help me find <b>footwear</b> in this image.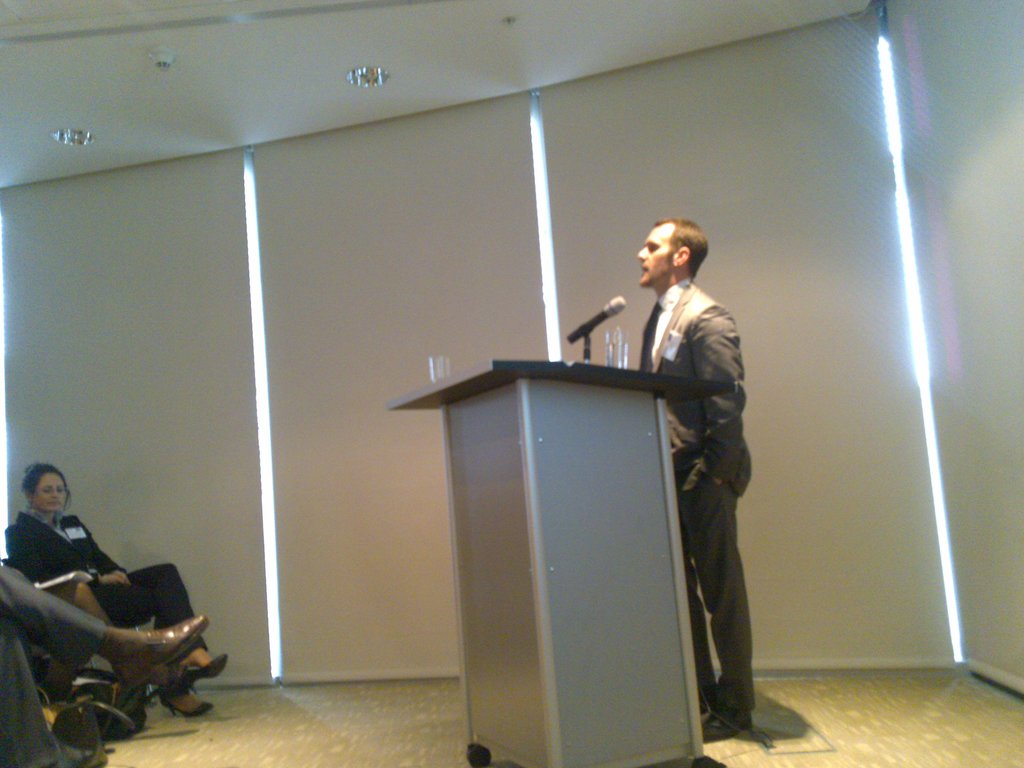
Found it: 160 691 216 719.
